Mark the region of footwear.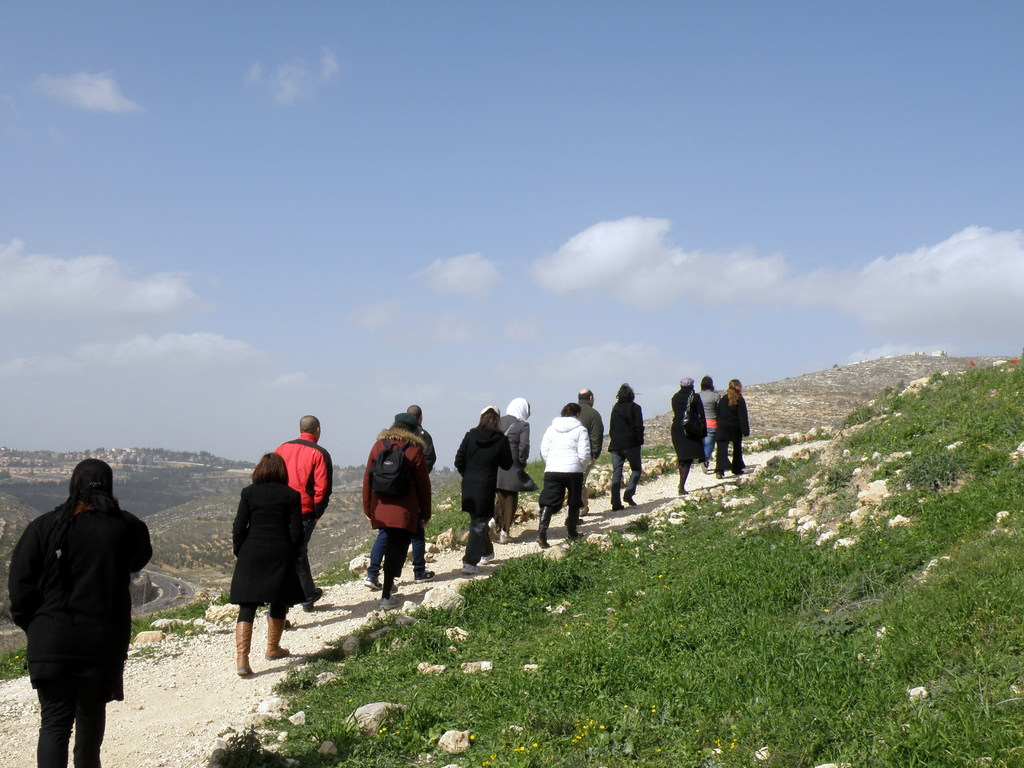
Region: rect(483, 521, 501, 540).
